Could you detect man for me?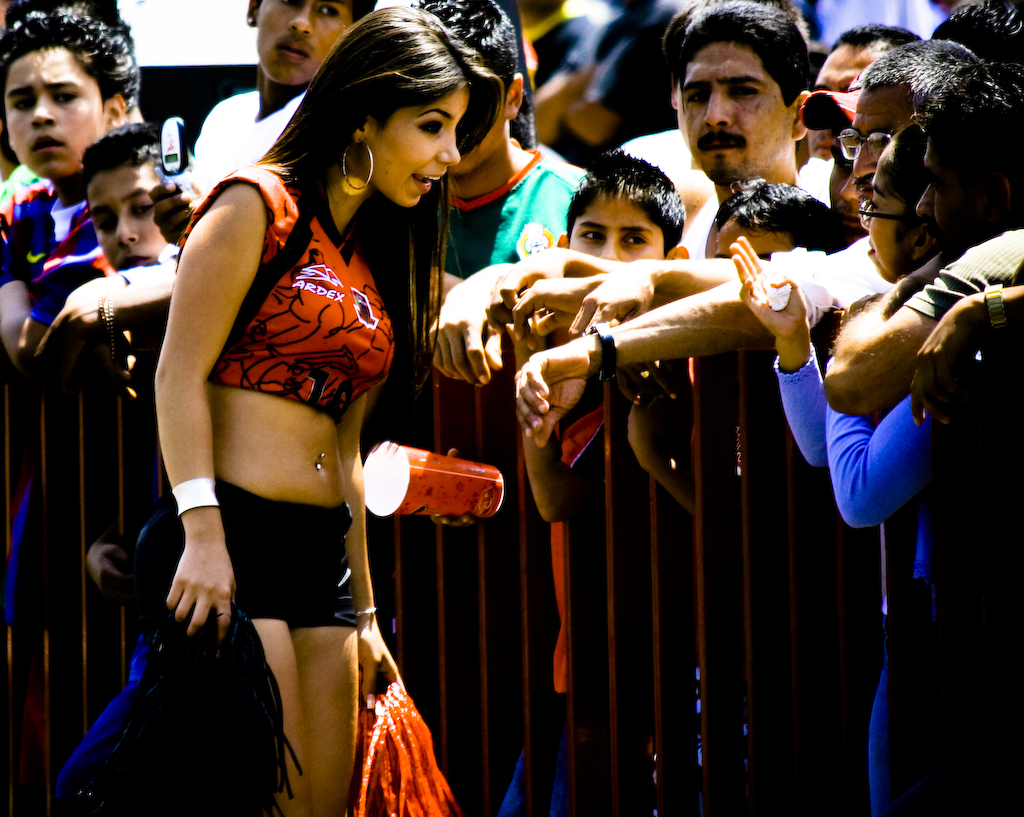
Detection result: box=[411, 0, 580, 277].
